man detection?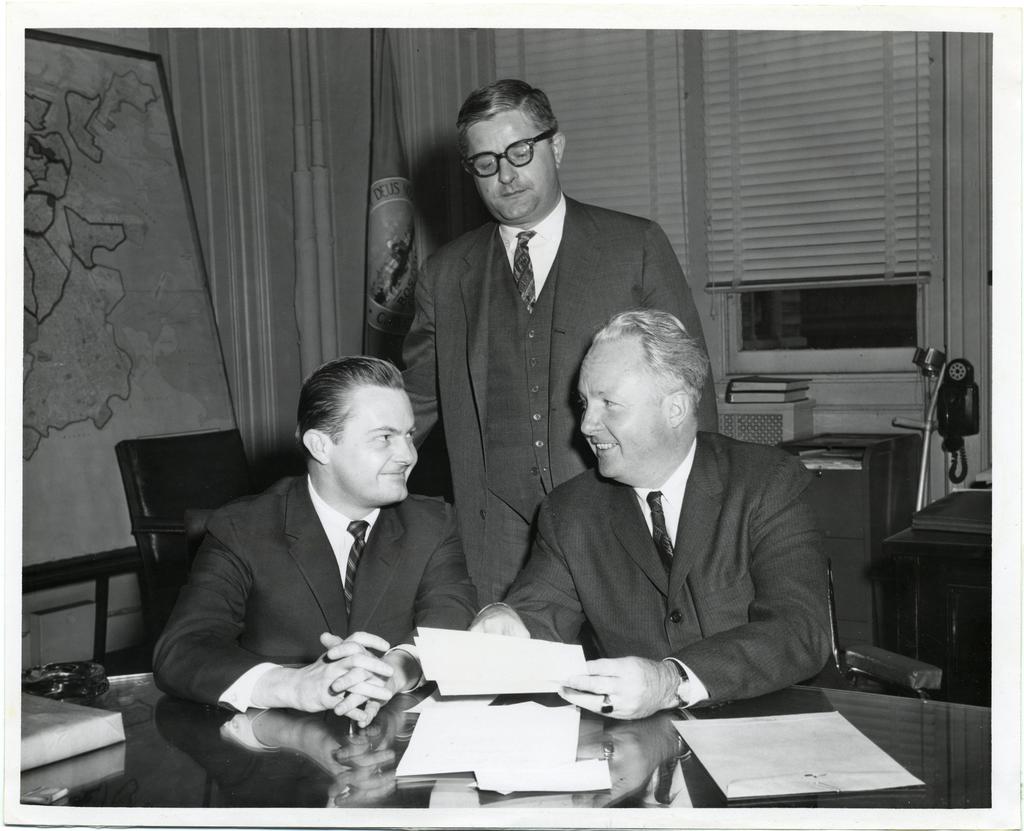
box(471, 309, 841, 718)
